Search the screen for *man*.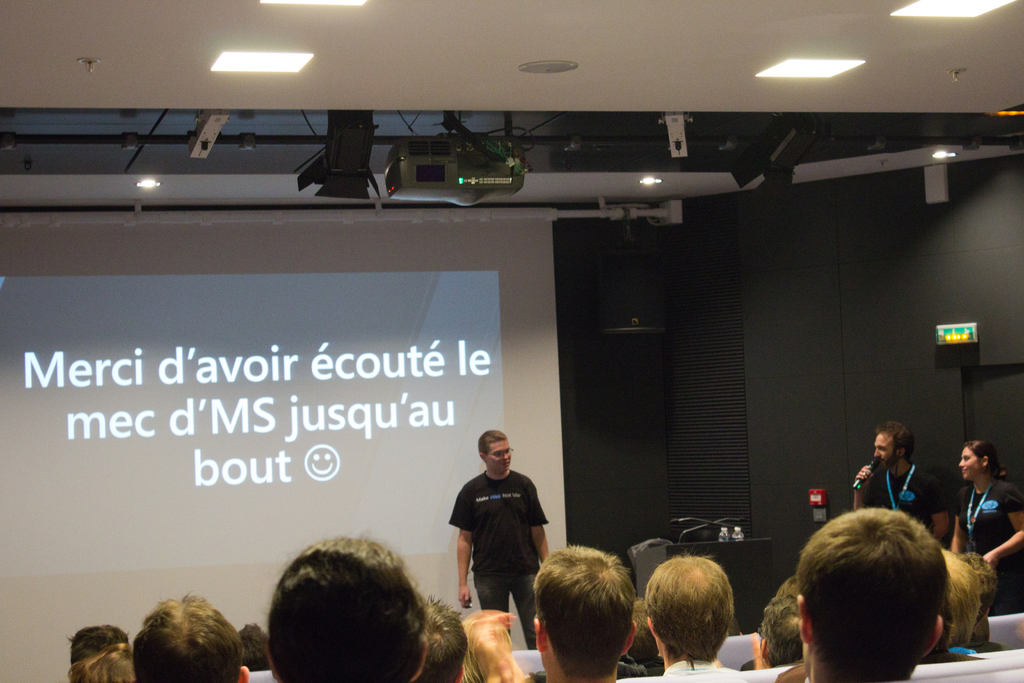
Found at {"x1": 847, "y1": 418, "x2": 961, "y2": 542}.
